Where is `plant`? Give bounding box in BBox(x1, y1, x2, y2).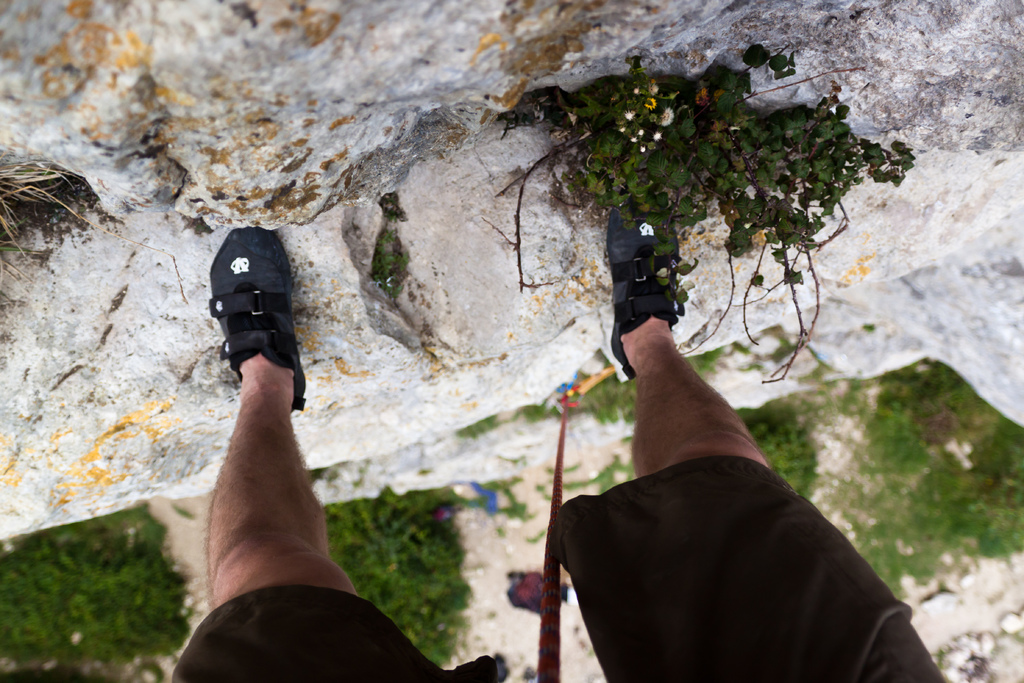
BBox(534, 482, 554, 504).
